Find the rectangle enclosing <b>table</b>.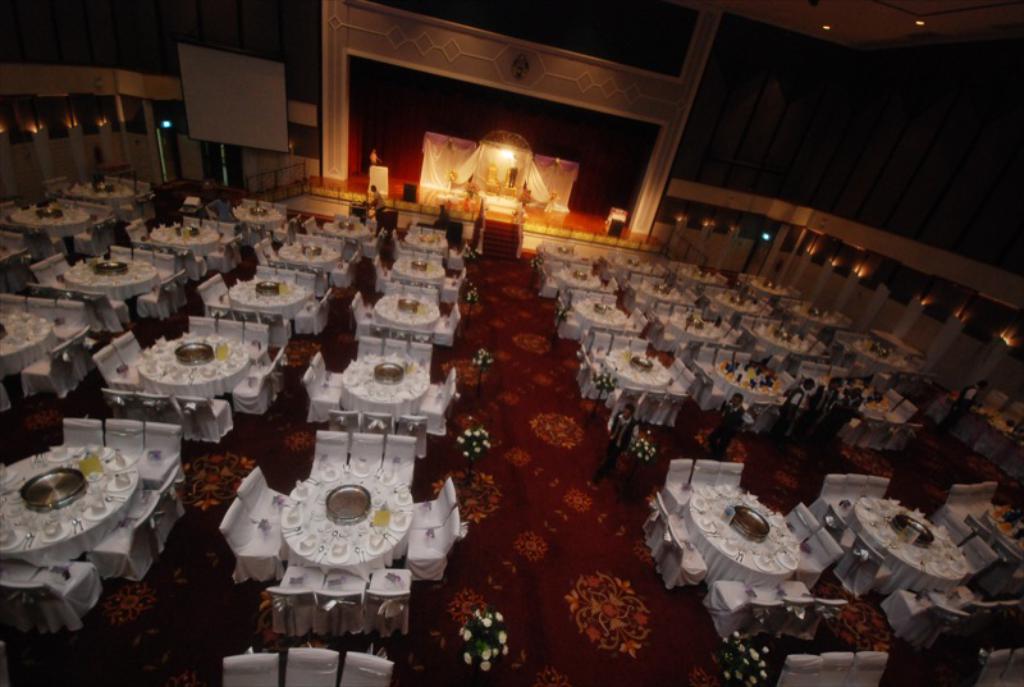
bbox(274, 241, 342, 267).
